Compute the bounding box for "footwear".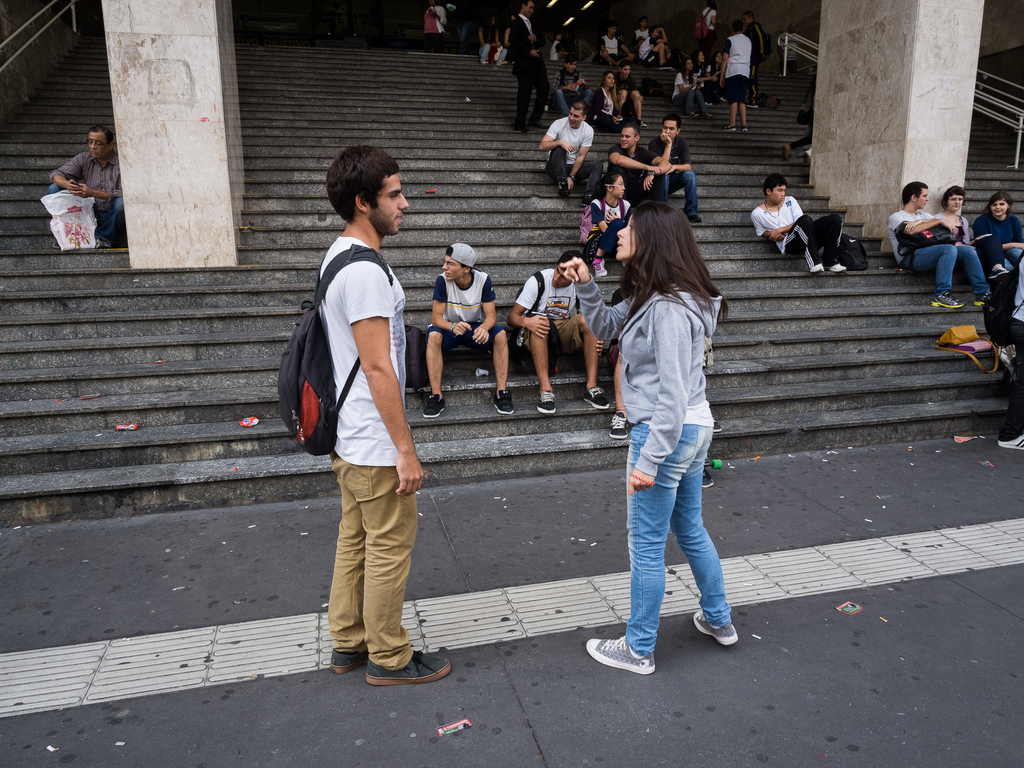
box(730, 130, 734, 134).
